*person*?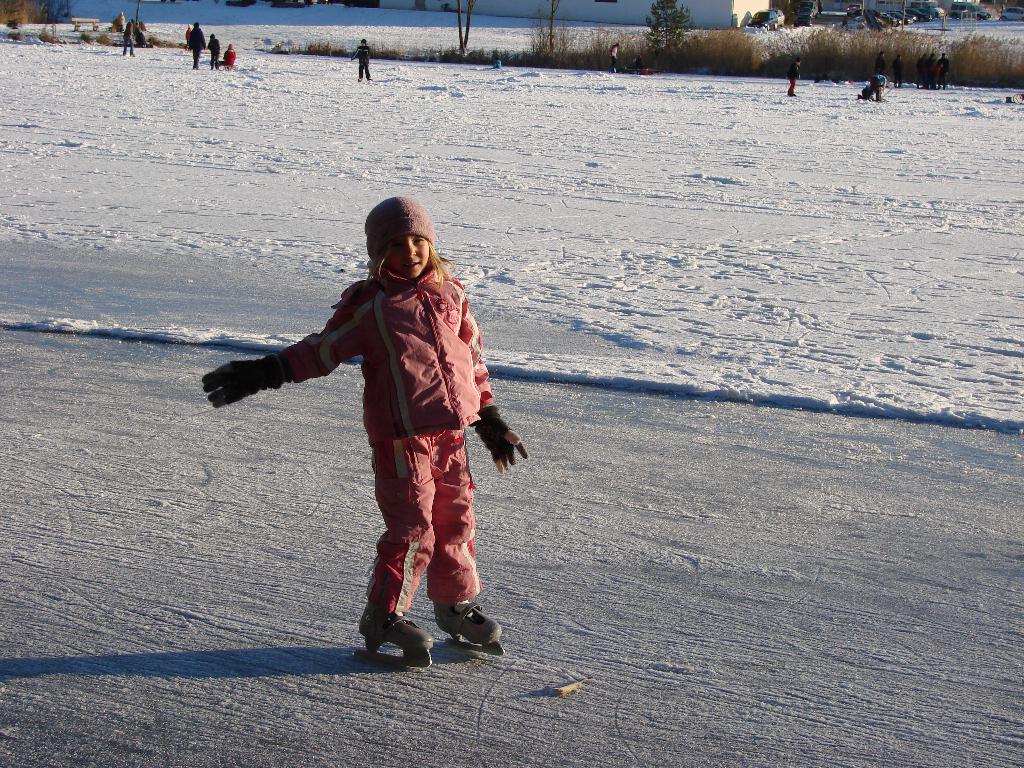
<box>182,22,205,70</box>
